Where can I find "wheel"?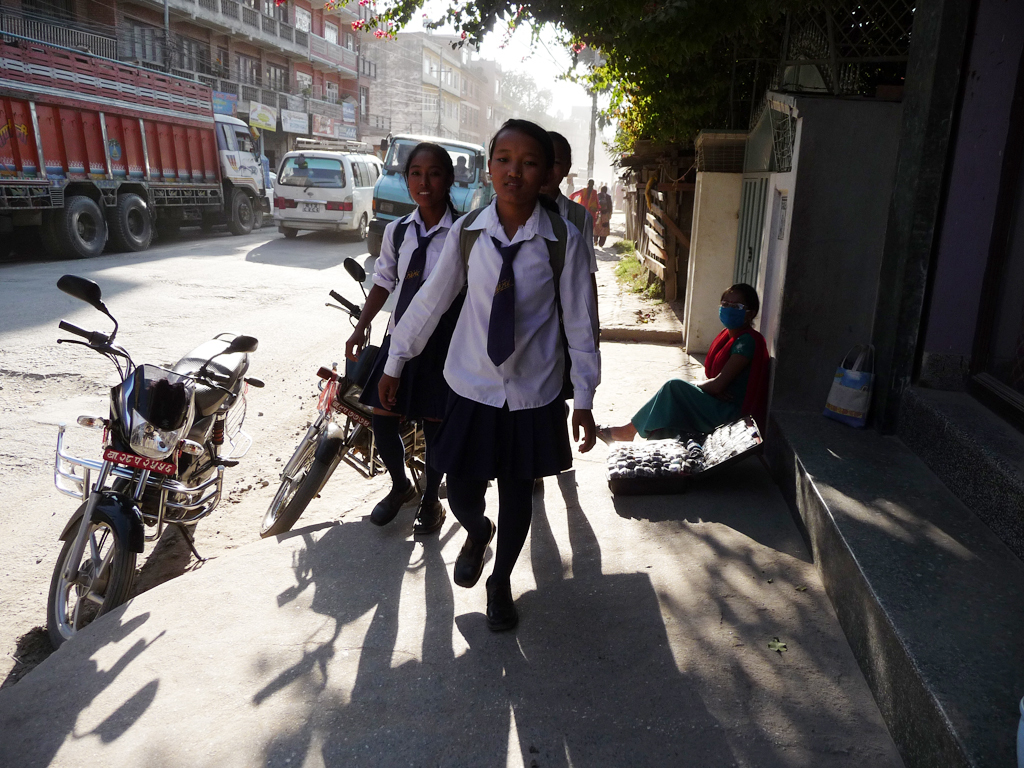
You can find it at region(284, 228, 301, 238).
